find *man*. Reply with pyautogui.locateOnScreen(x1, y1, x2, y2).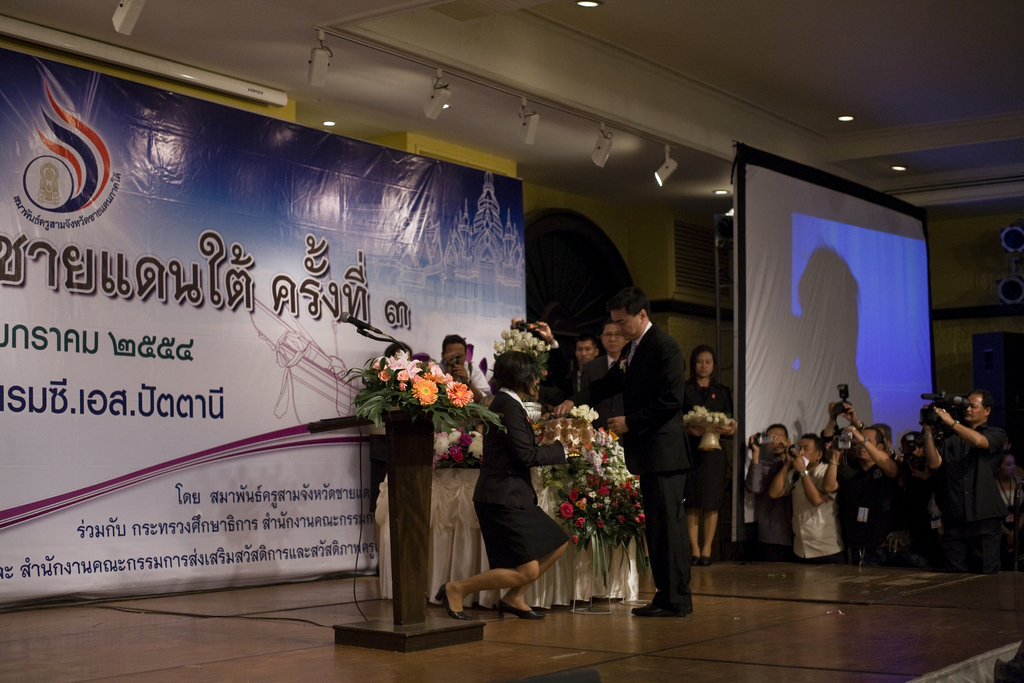
pyautogui.locateOnScreen(564, 293, 702, 622).
